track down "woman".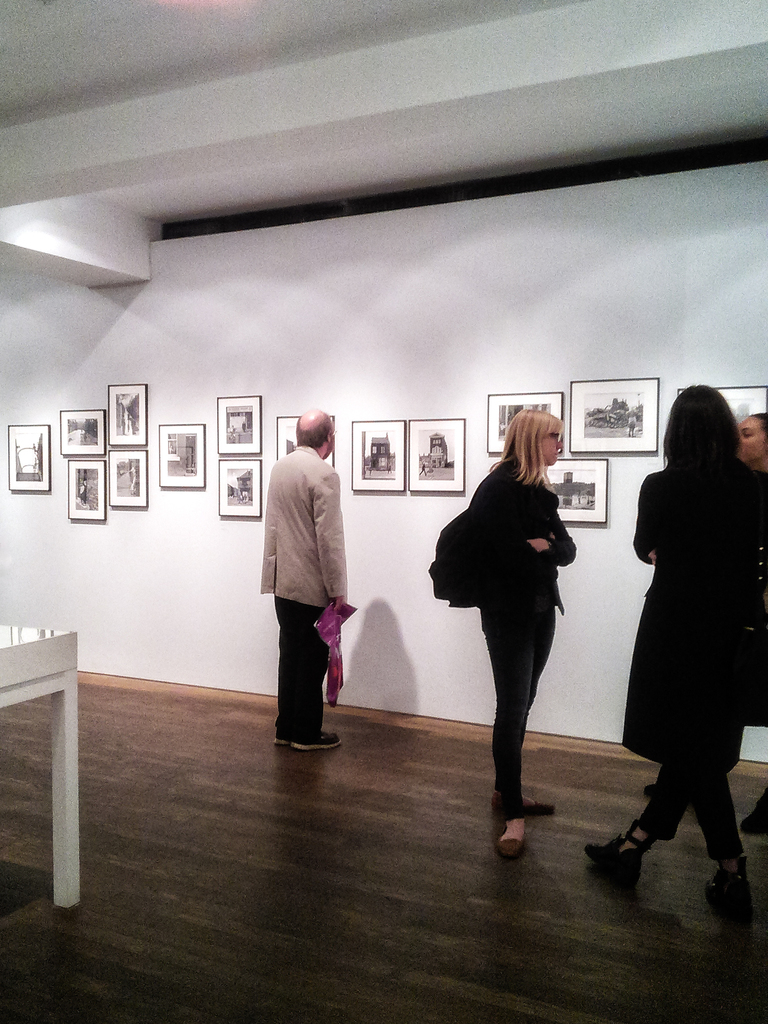
Tracked to {"x1": 436, "y1": 412, "x2": 604, "y2": 832}.
